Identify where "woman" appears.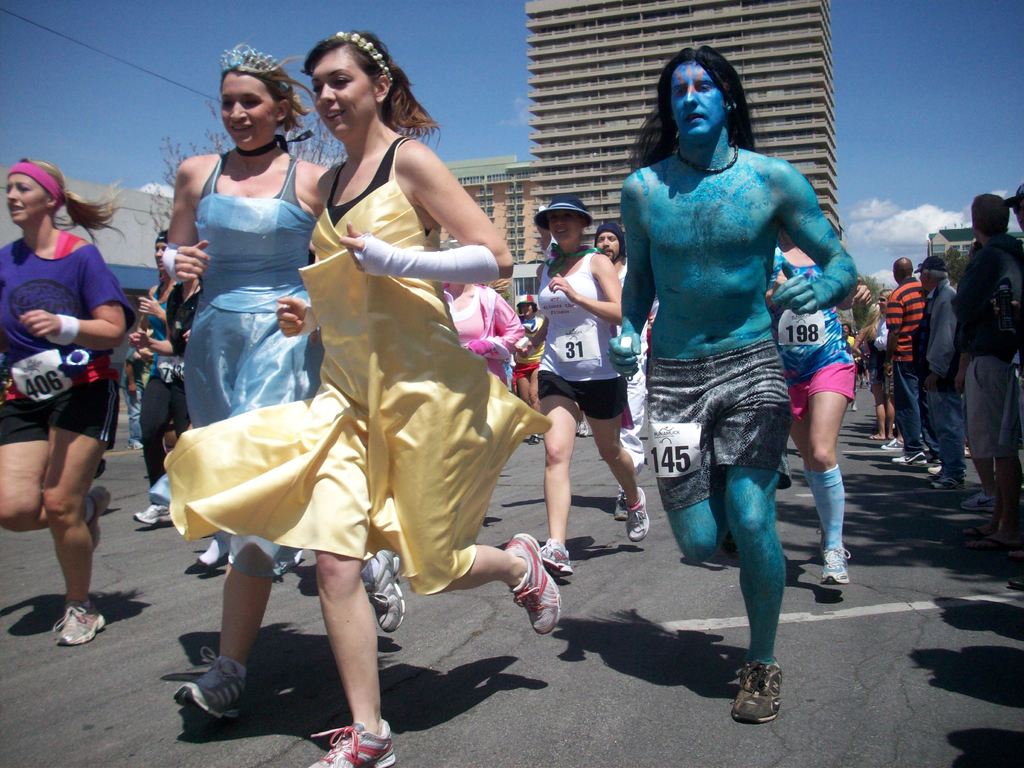
Appears at 862,306,895,441.
